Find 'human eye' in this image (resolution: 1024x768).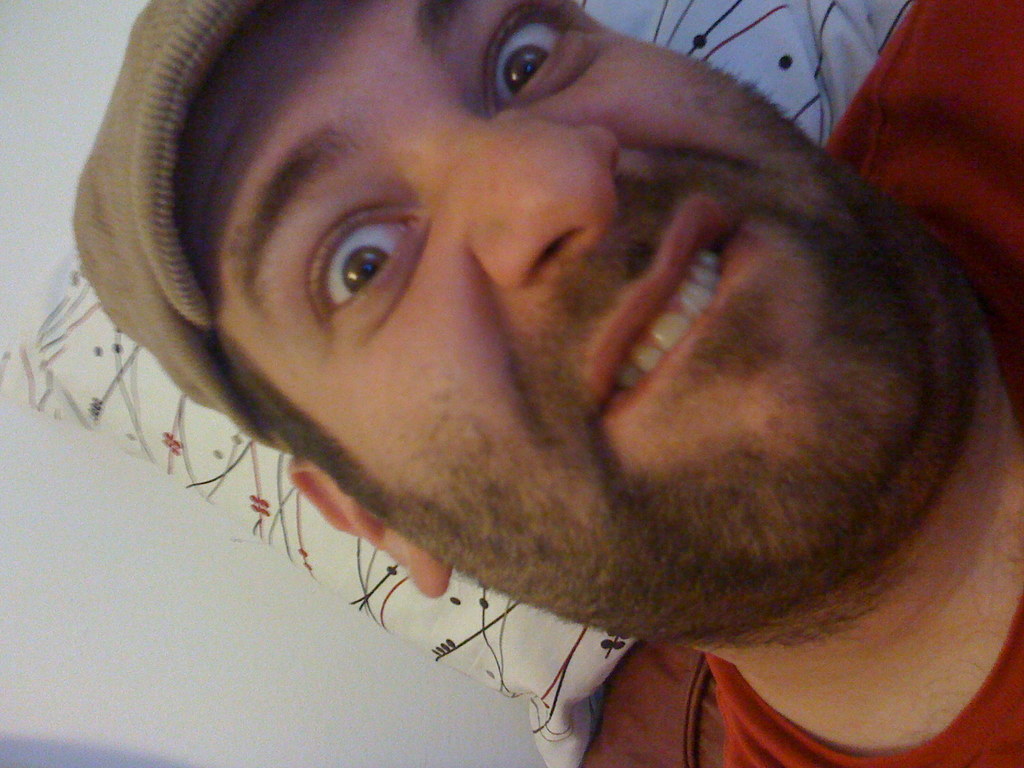
484:0:593:121.
